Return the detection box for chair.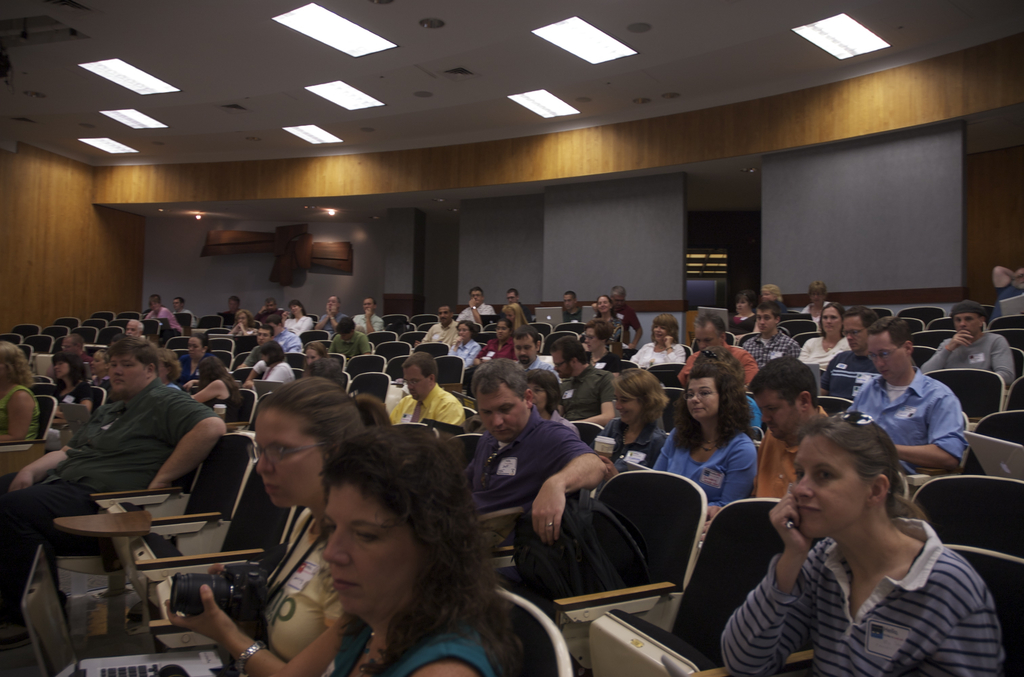
bbox(349, 373, 393, 403).
